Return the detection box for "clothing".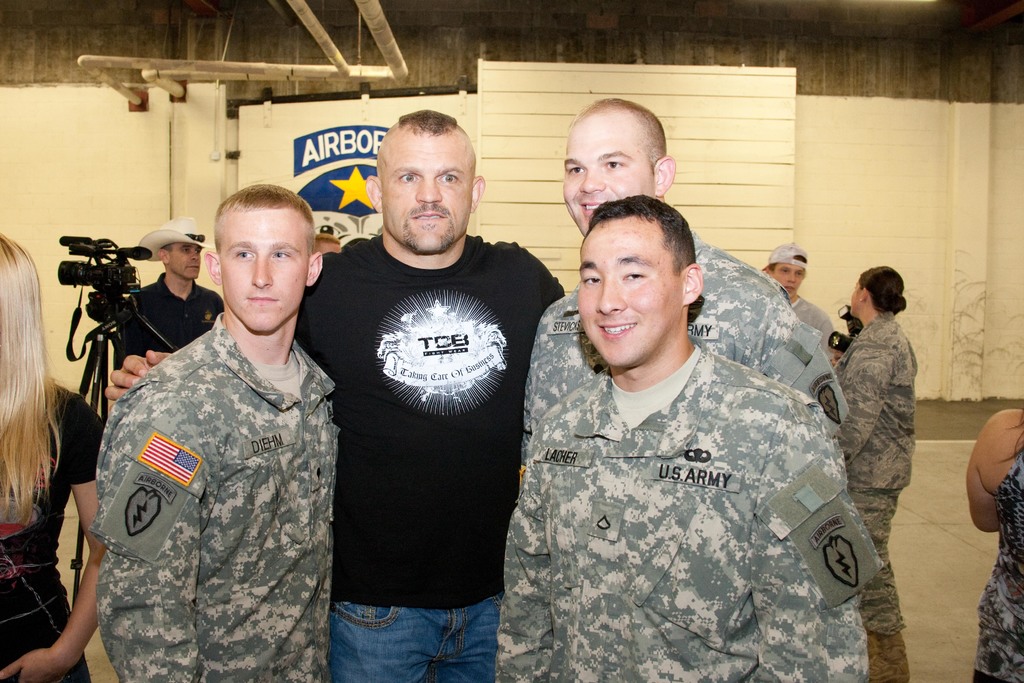
(x1=969, y1=441, x2=1023, y2=682).
